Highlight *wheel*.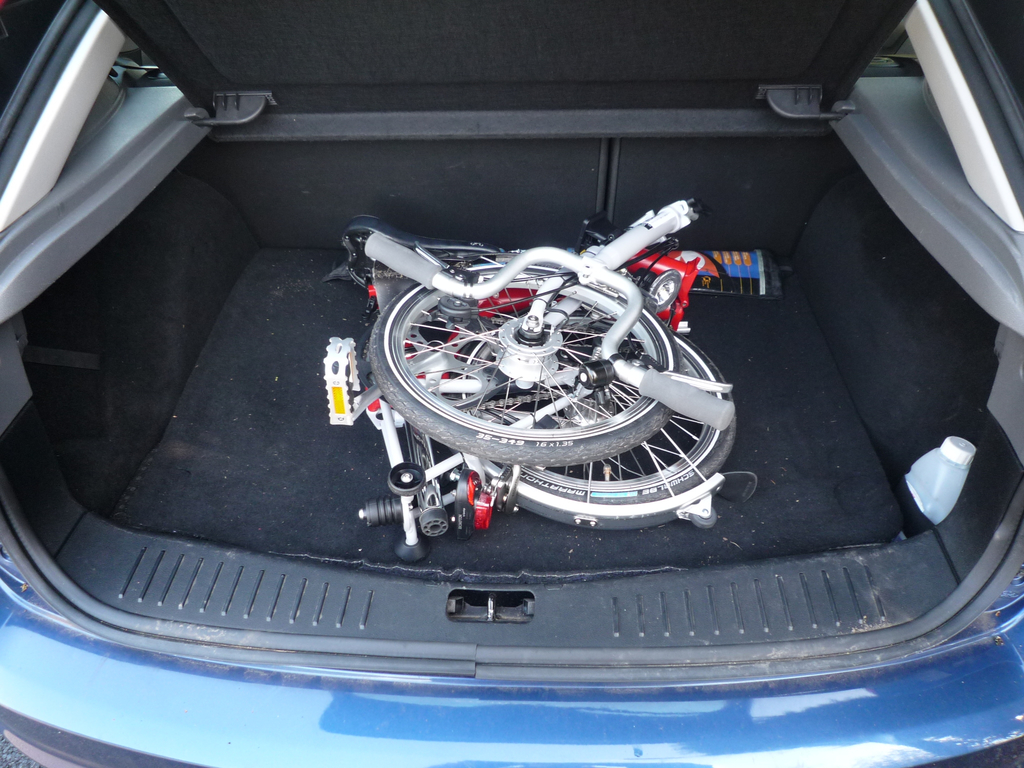
Highlighted region: bbox=(388, 463, 424, 495).
